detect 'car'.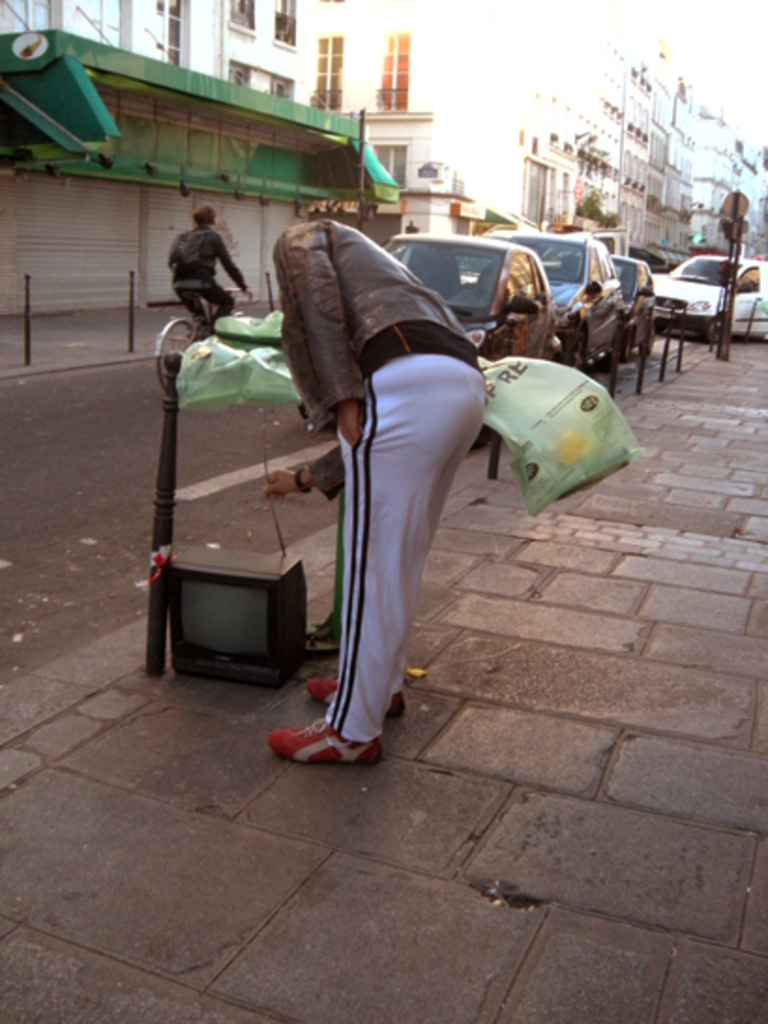
Detected at select_region(648, 249, 766, 346).
